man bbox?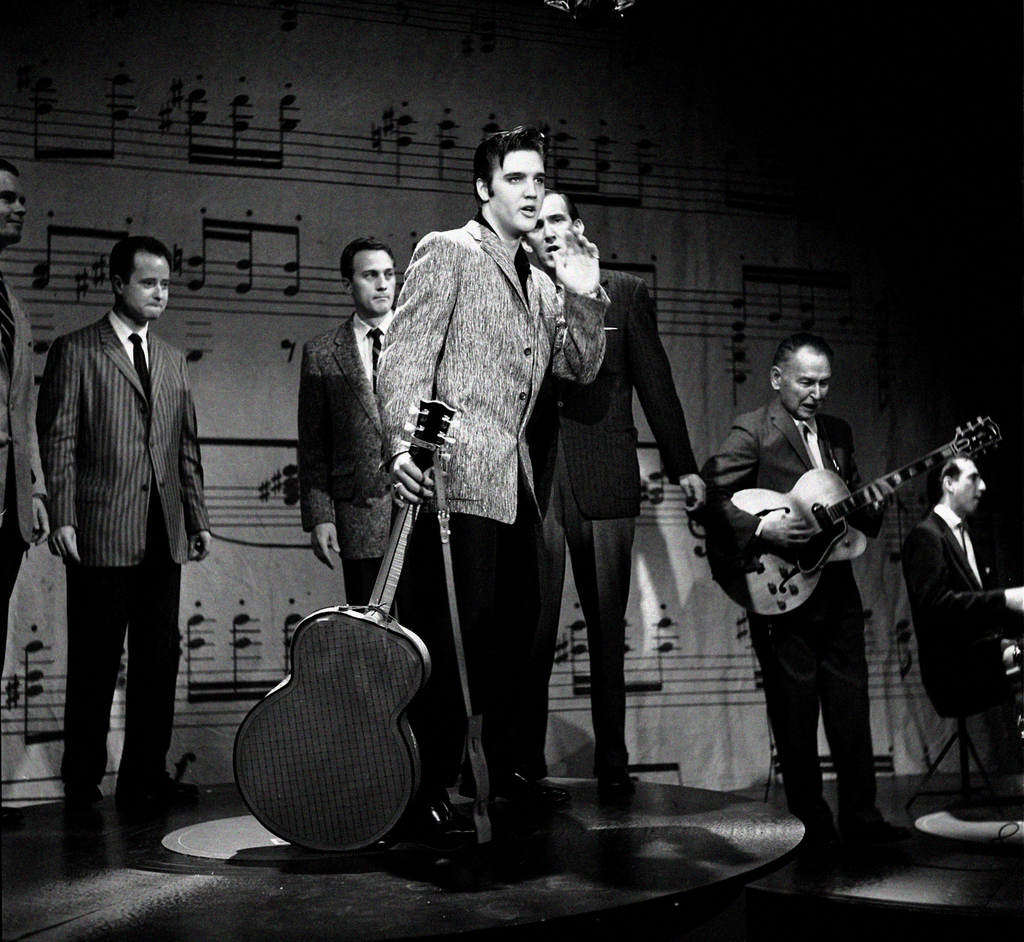
rect(518, 186, 706, 808)
